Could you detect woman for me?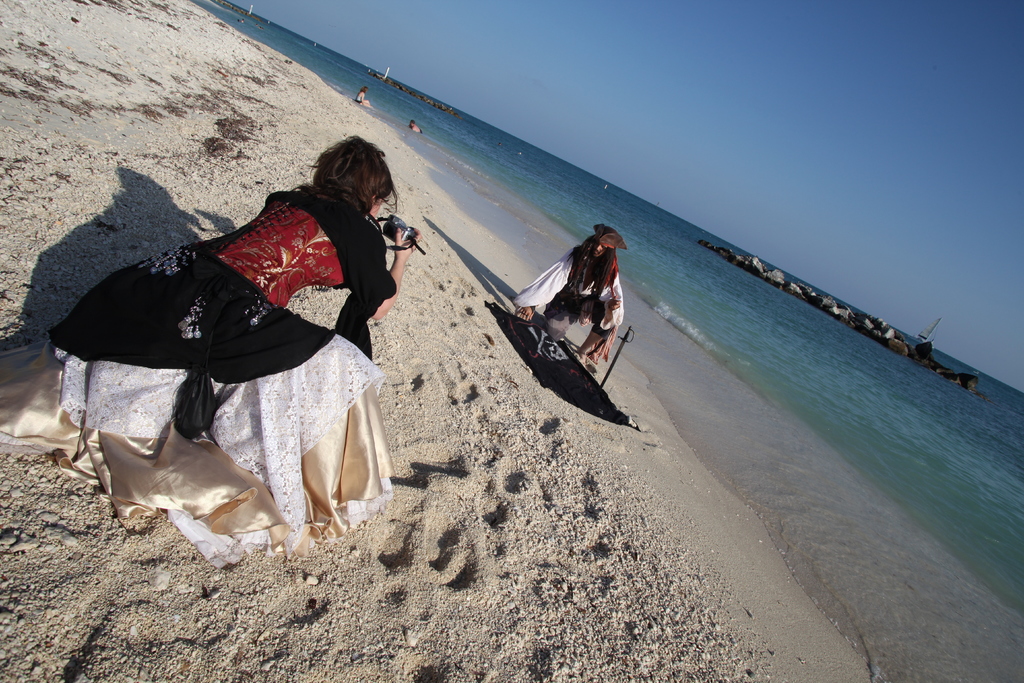
Detection result: x1=99, y1=130, x2=433, y2=552.
